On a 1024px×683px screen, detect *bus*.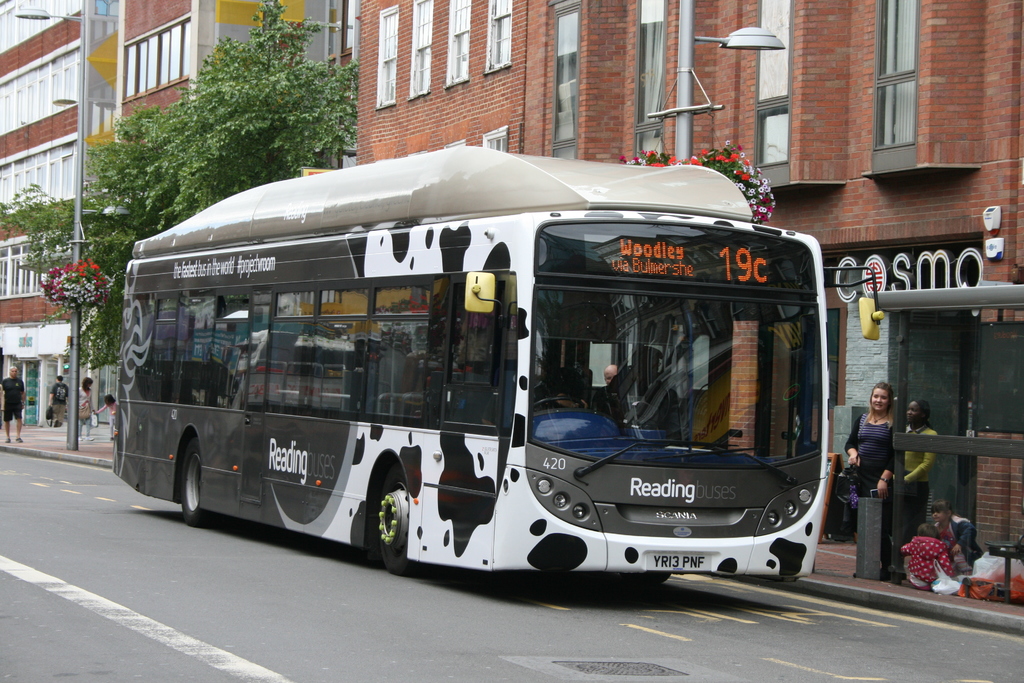
115,148,836,587.
